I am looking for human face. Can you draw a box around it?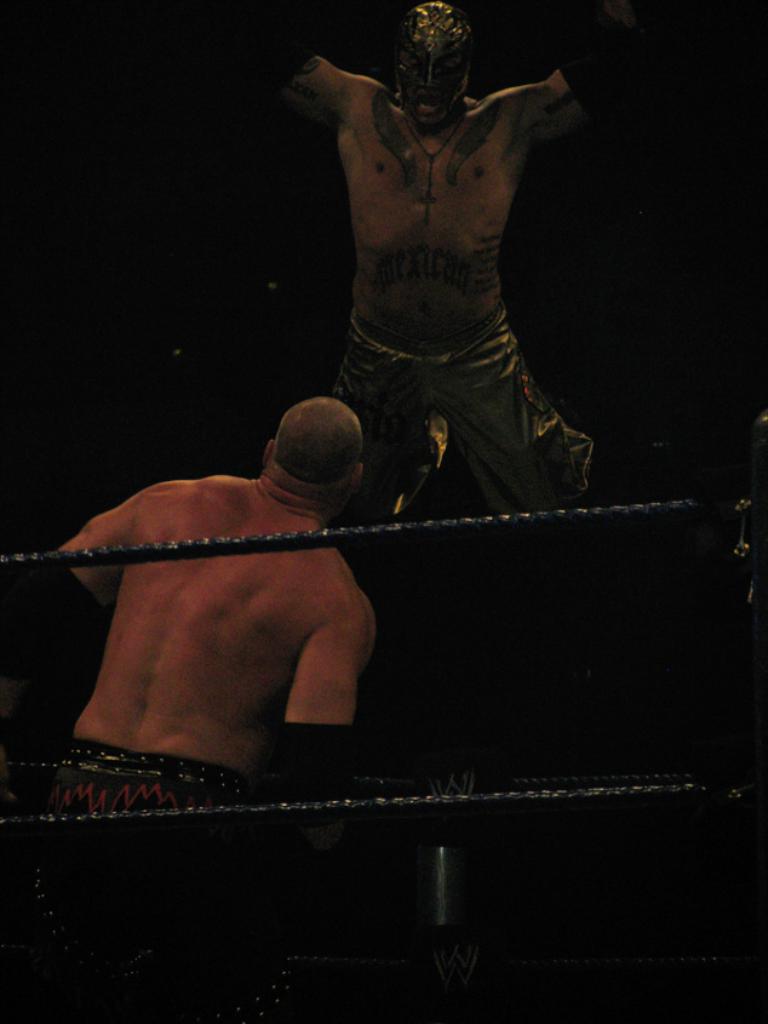
Sure, the bounding box is [x1=389, y1=13, x2=482, y2=135].
